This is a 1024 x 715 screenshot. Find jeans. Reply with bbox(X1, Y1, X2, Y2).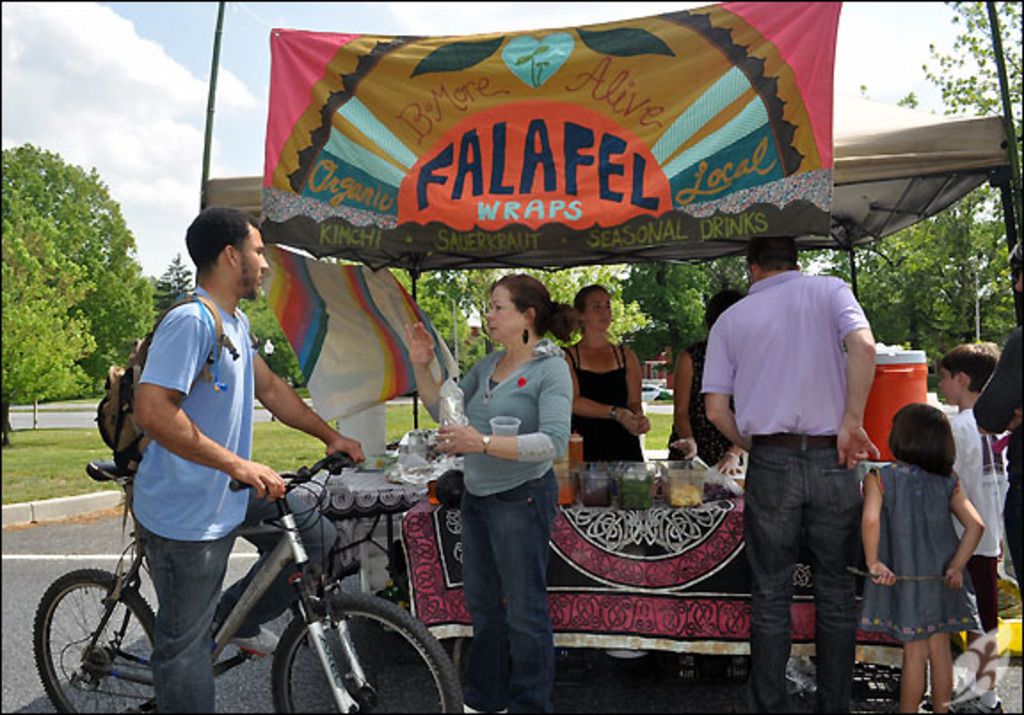
bbox(740, 429, 866, 713).
